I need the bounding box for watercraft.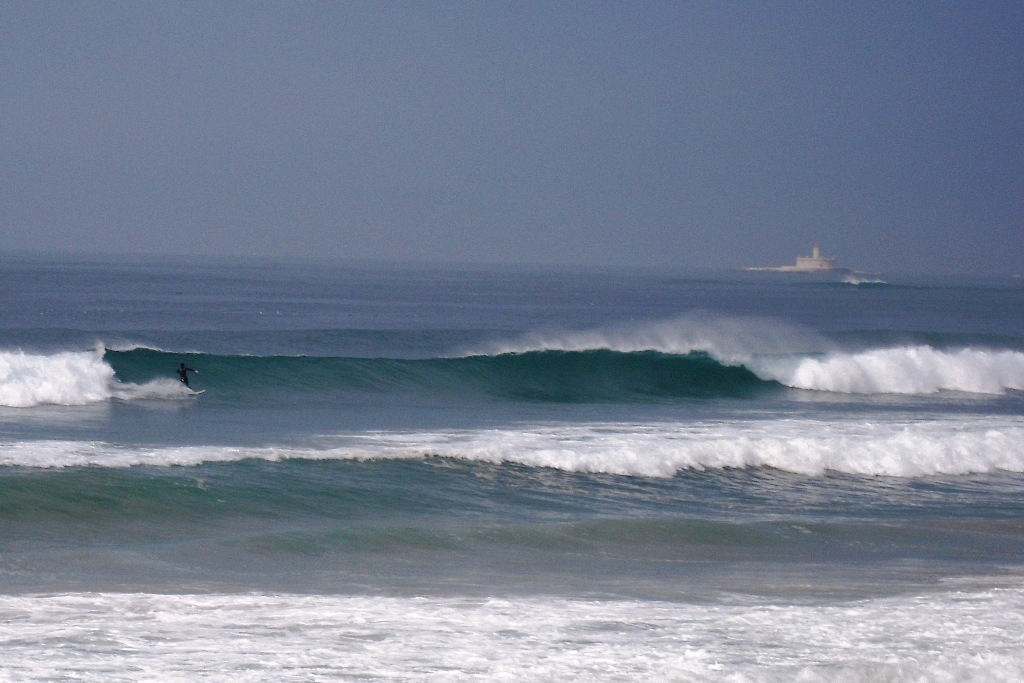
Here it is: 744,242,845,272.
